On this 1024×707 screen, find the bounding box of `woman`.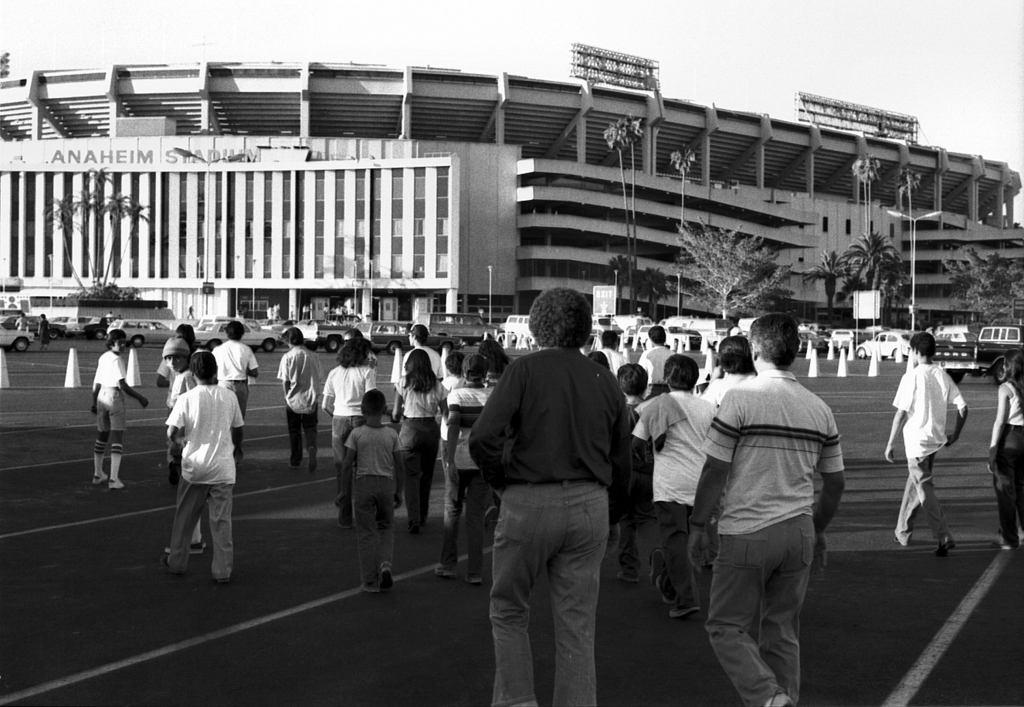
Bounding box: bbox(389, 349, 445, 550).
